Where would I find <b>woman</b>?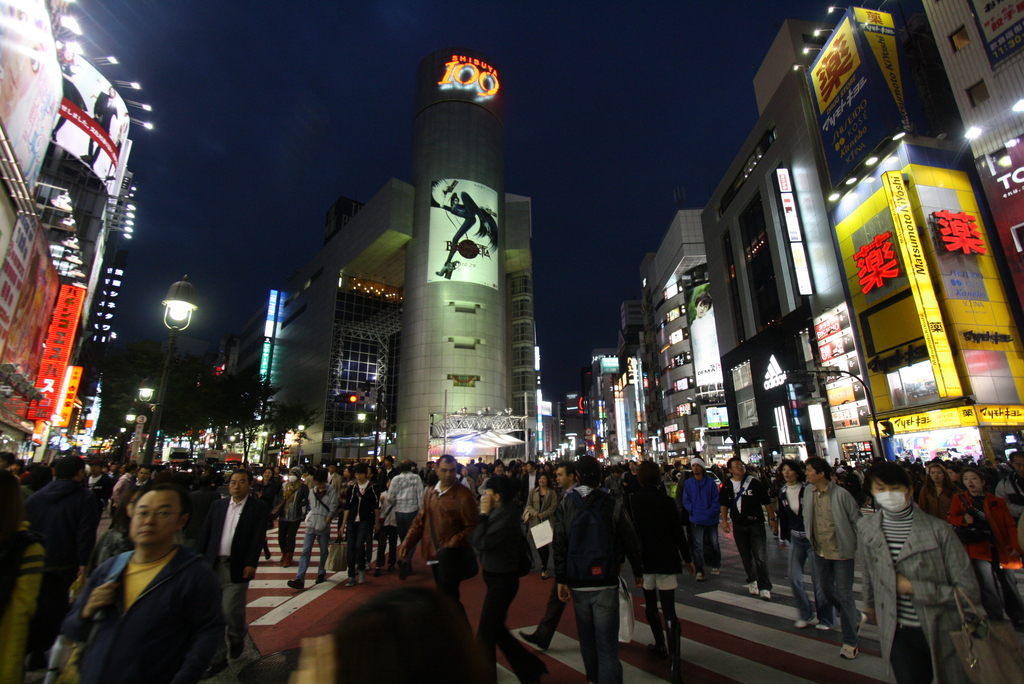
At bbox=(525, 473, 557, 578).
